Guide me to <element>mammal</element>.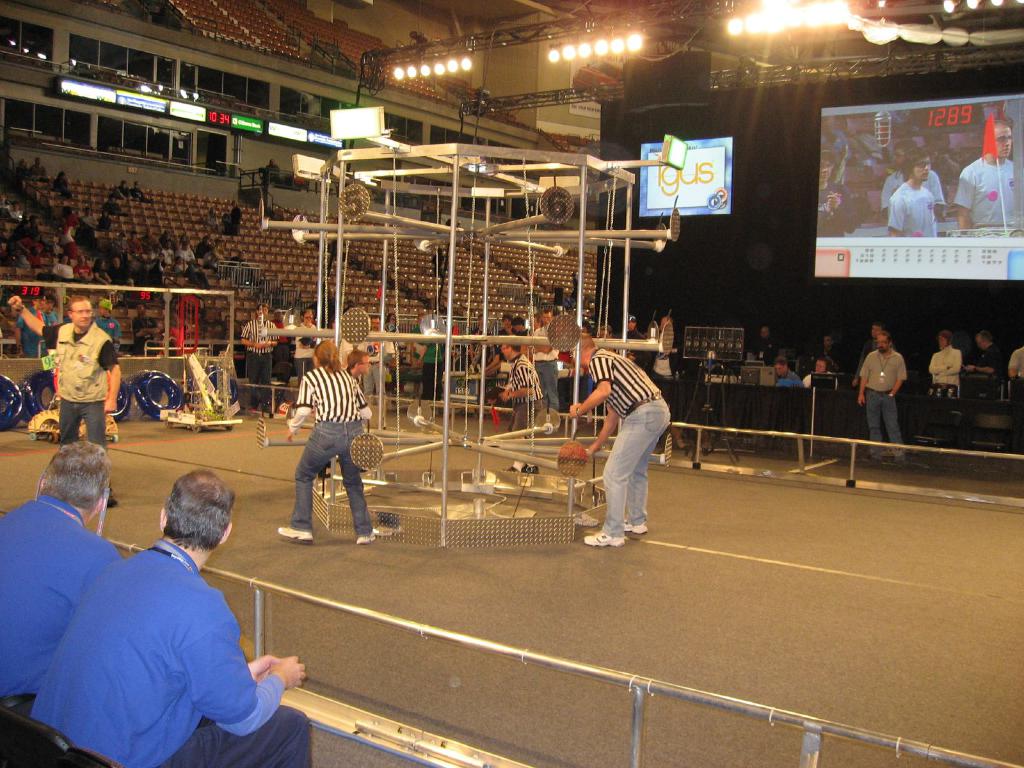
Guidance: [left=966, top=332, right=1002, bottom=399].
